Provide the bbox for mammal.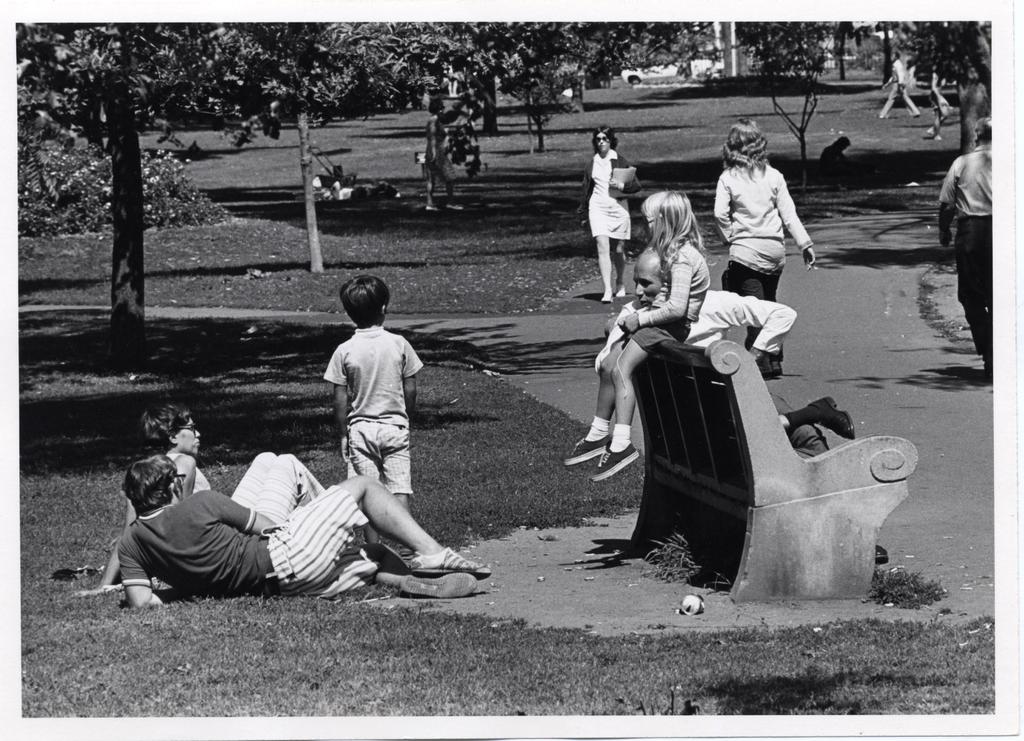
(114, 452, 492, 608).
